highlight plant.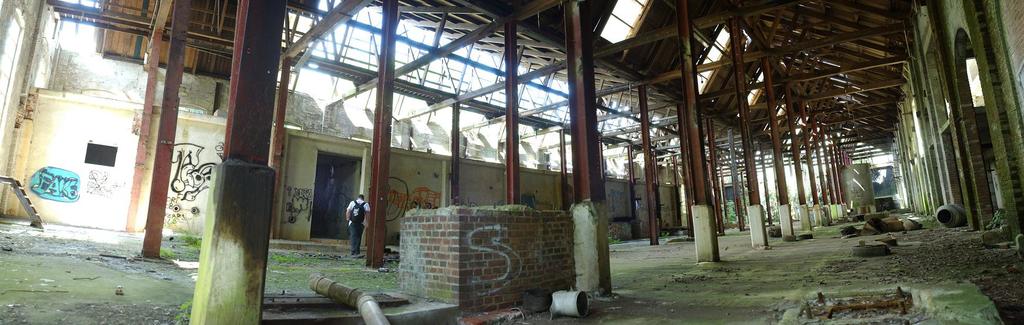
Highlighted region: <bbox>163, 207, 205, 246</bbox>.
